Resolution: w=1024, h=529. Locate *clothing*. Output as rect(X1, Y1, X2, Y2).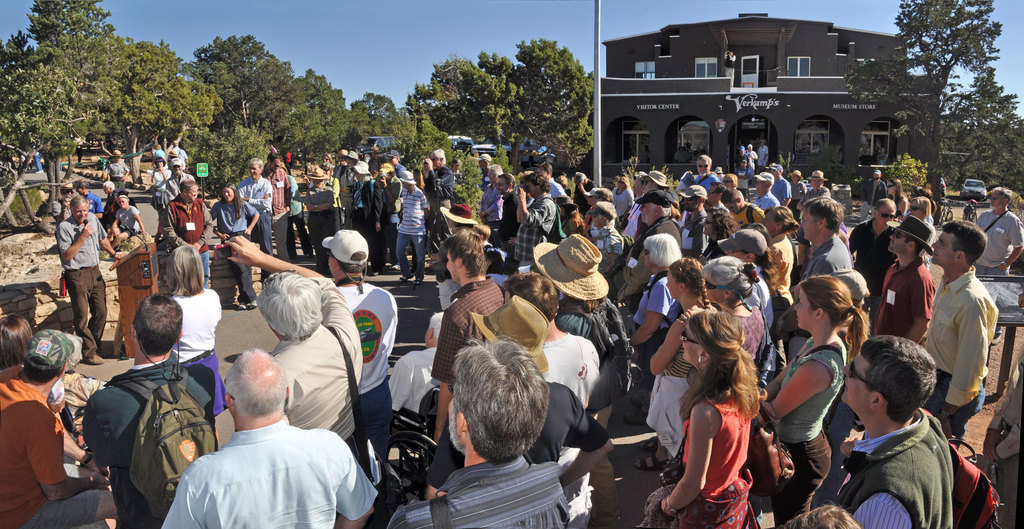
rect(422, 385, 605, 480).
